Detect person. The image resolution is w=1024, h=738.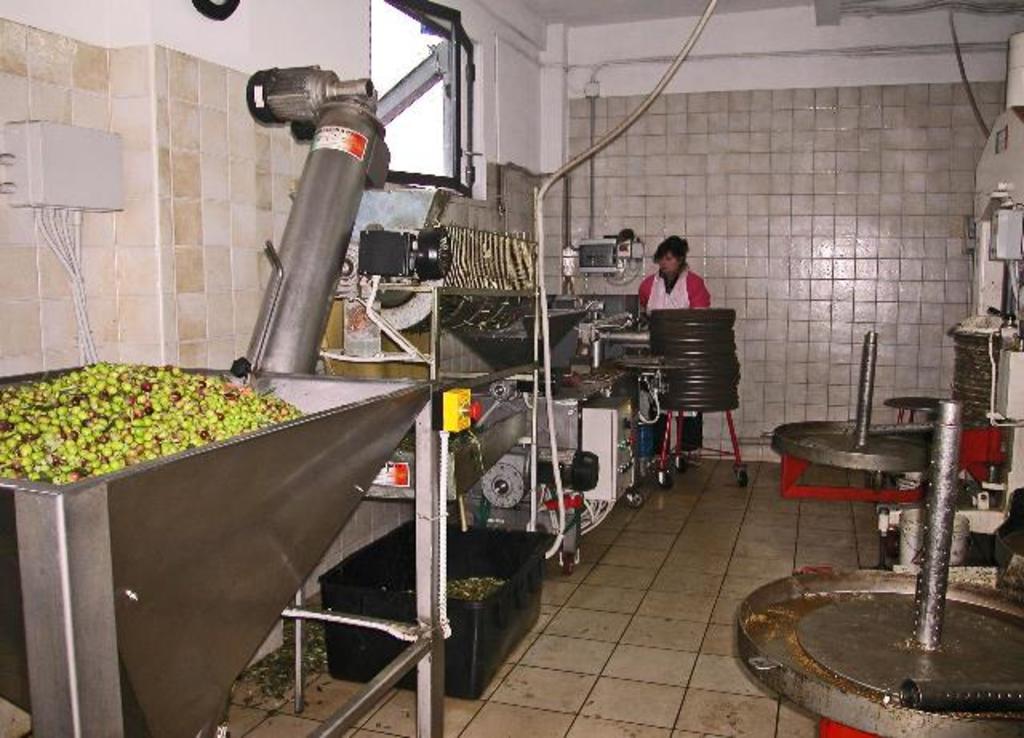
<region>632, 232, 718, 458</region>.
